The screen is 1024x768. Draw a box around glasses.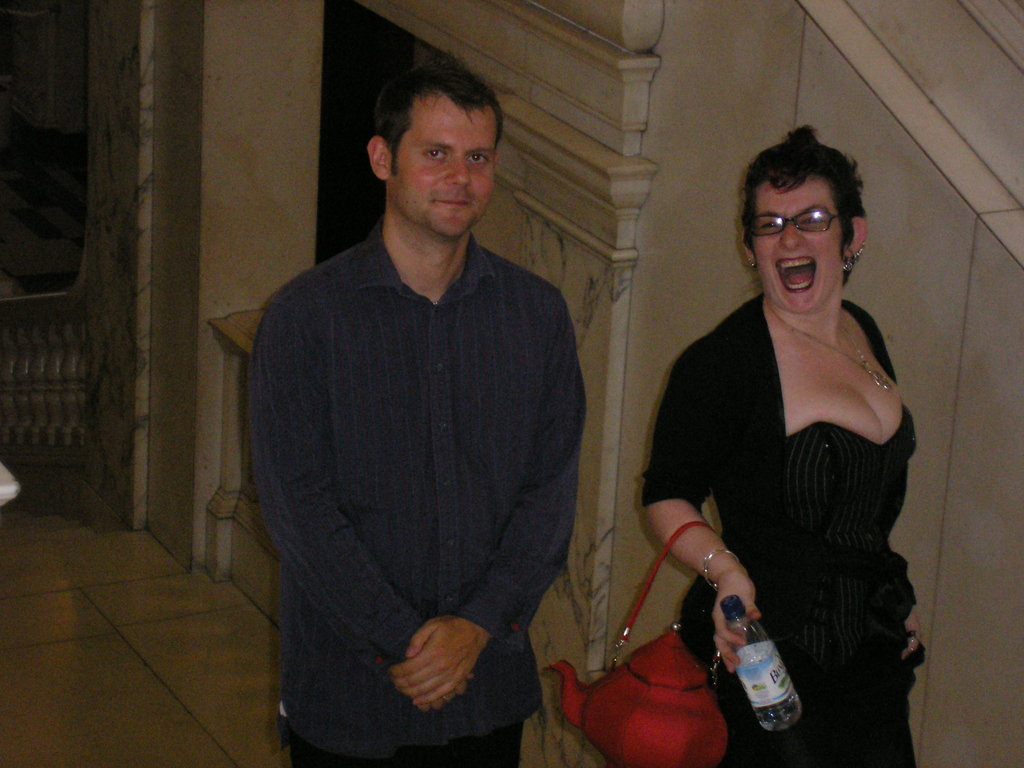
crop(749, 196, 844, 241).
